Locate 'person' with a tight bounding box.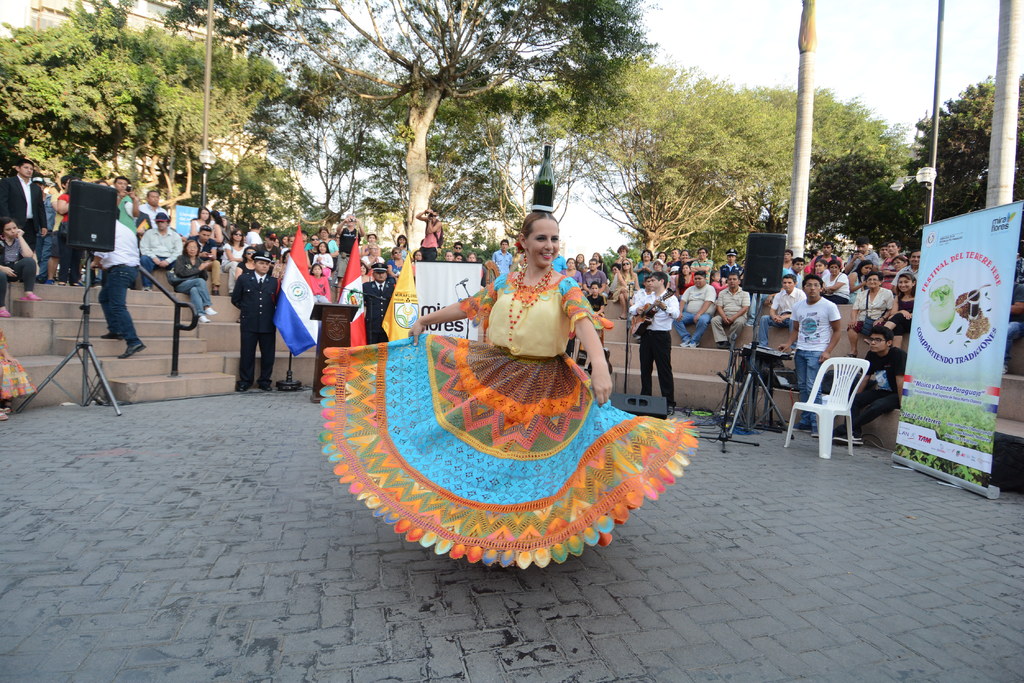
x1=385, y1=246, x2=404, y2=278.
